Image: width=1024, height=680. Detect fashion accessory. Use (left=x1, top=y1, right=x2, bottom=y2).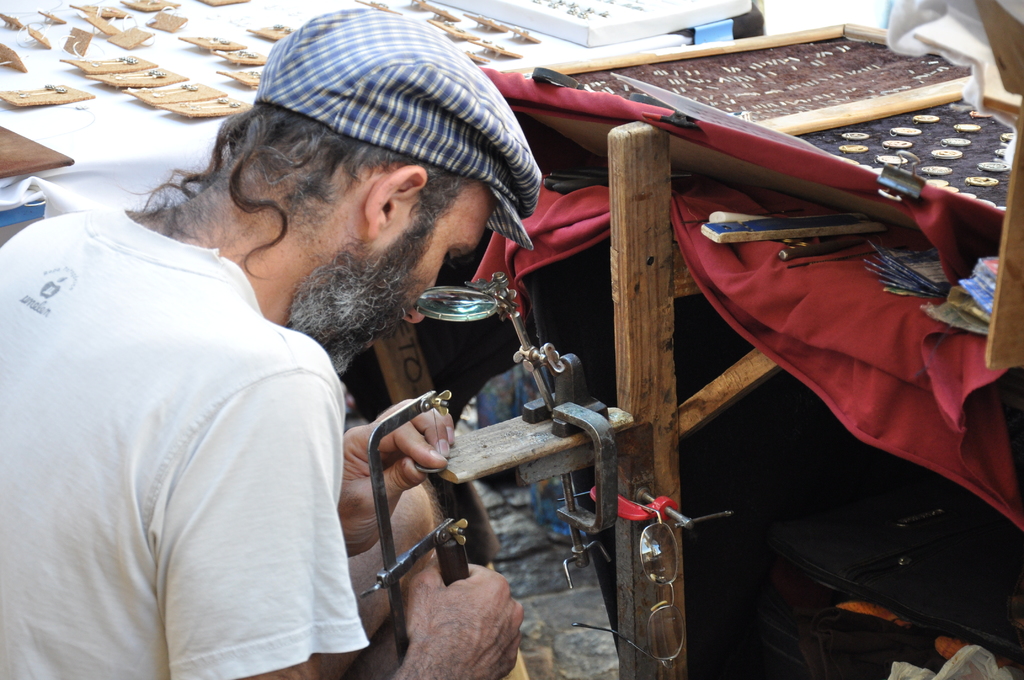
(left=248, top=5, right=545, bottom=252).
